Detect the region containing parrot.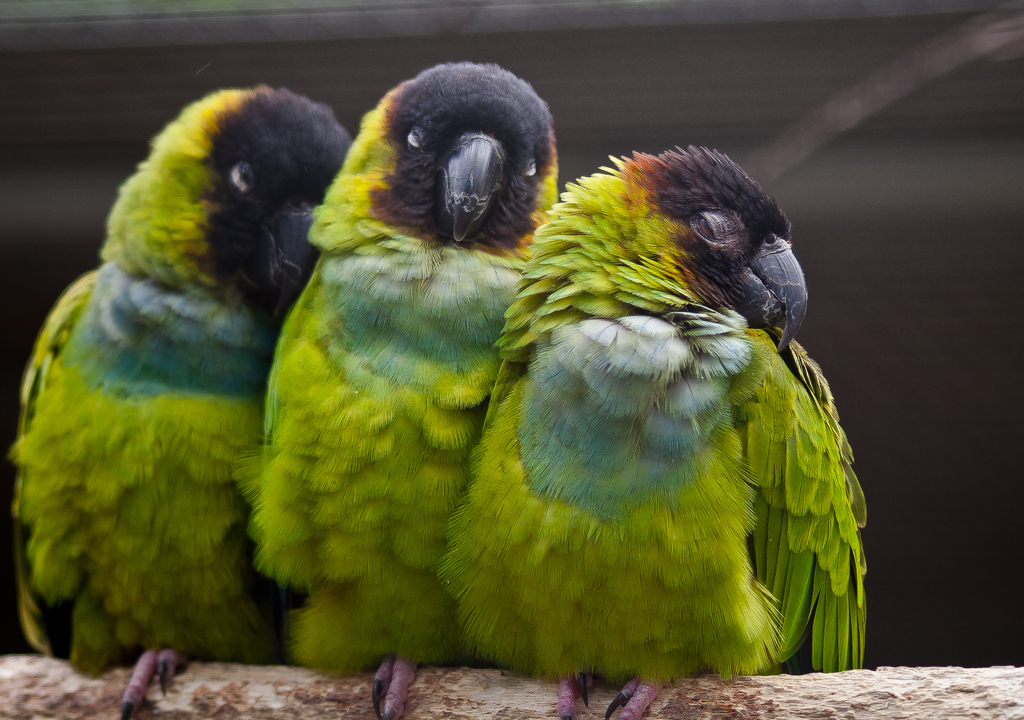
bbox=(248, 61, 563, 719).
